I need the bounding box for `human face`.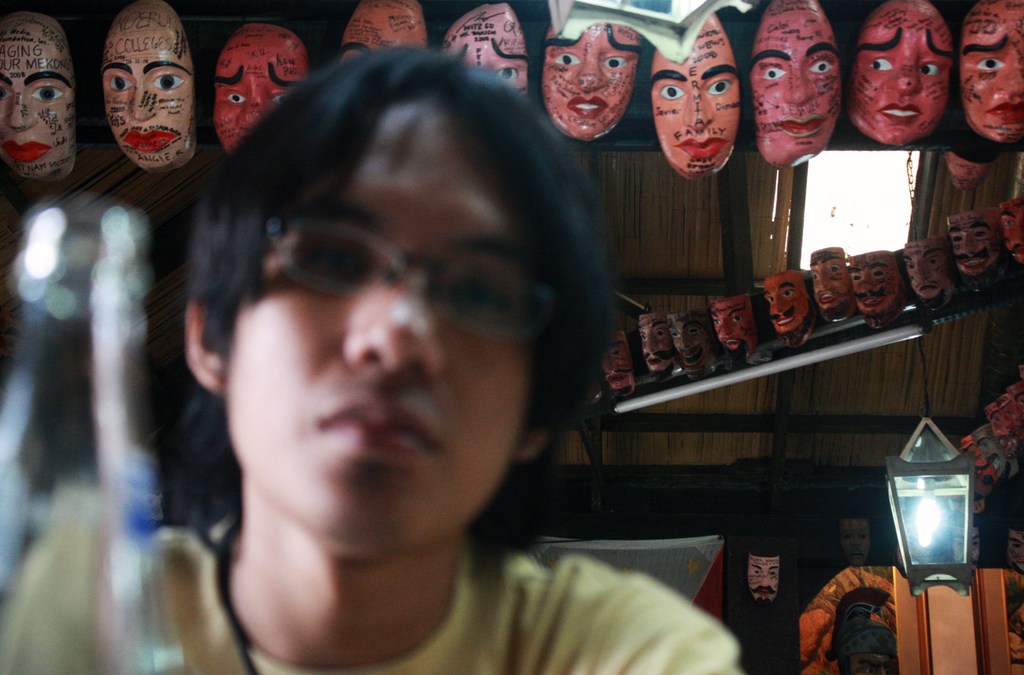
Here it is: pyautogui.locateOnScreen(648, 17, 737, 177).
